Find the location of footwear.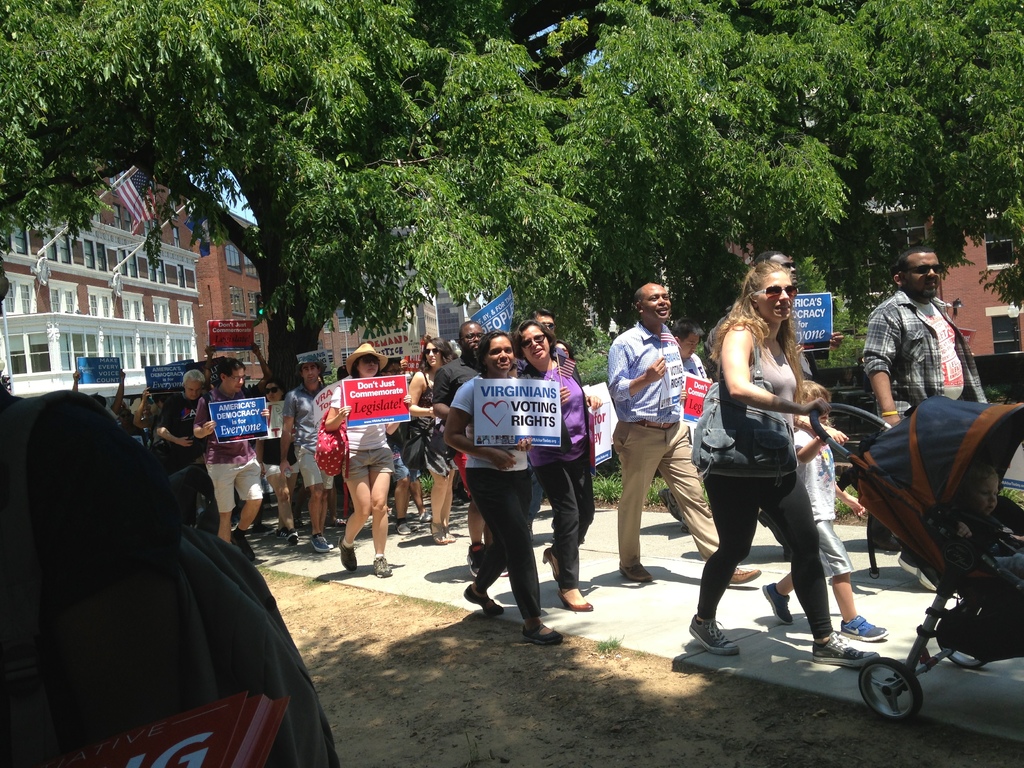
Location: bbox(682, 612, 741, 655).
